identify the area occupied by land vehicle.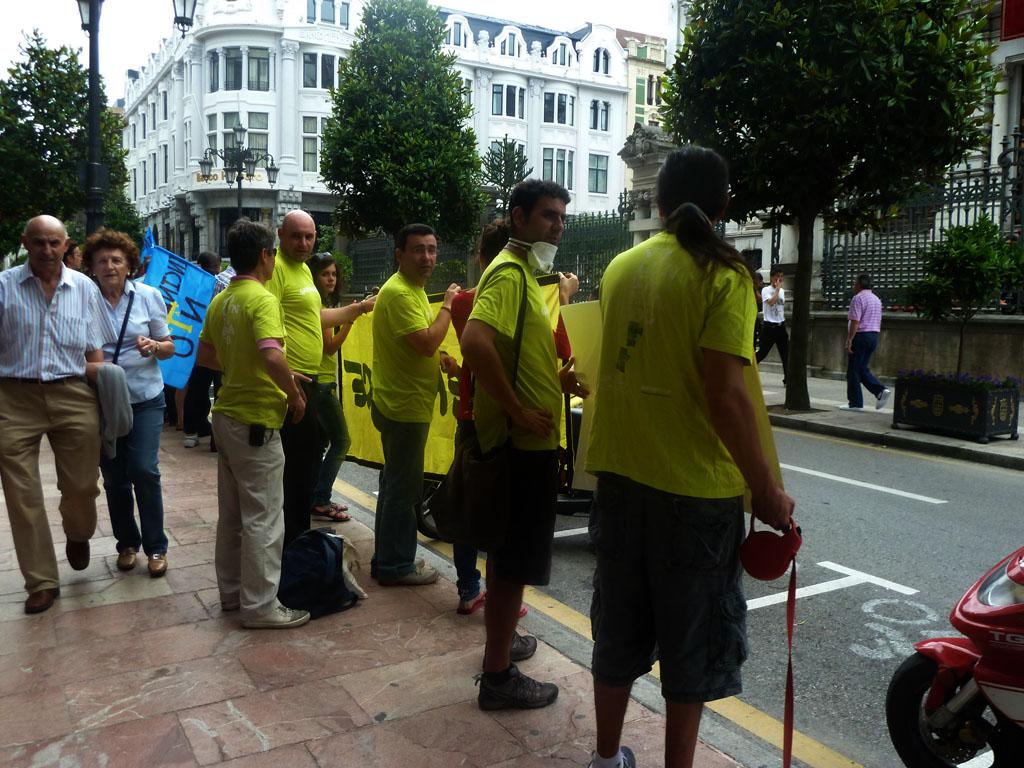
Area: box(421, 476, 455, 545).
